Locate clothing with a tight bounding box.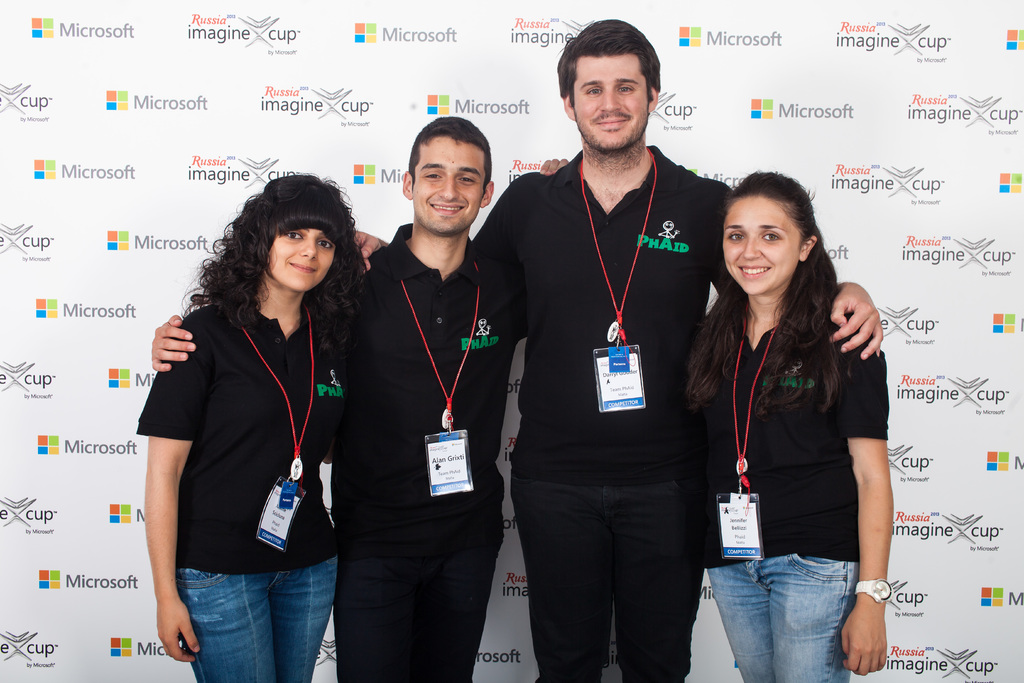
select_region(478, 159, 749, 682).
